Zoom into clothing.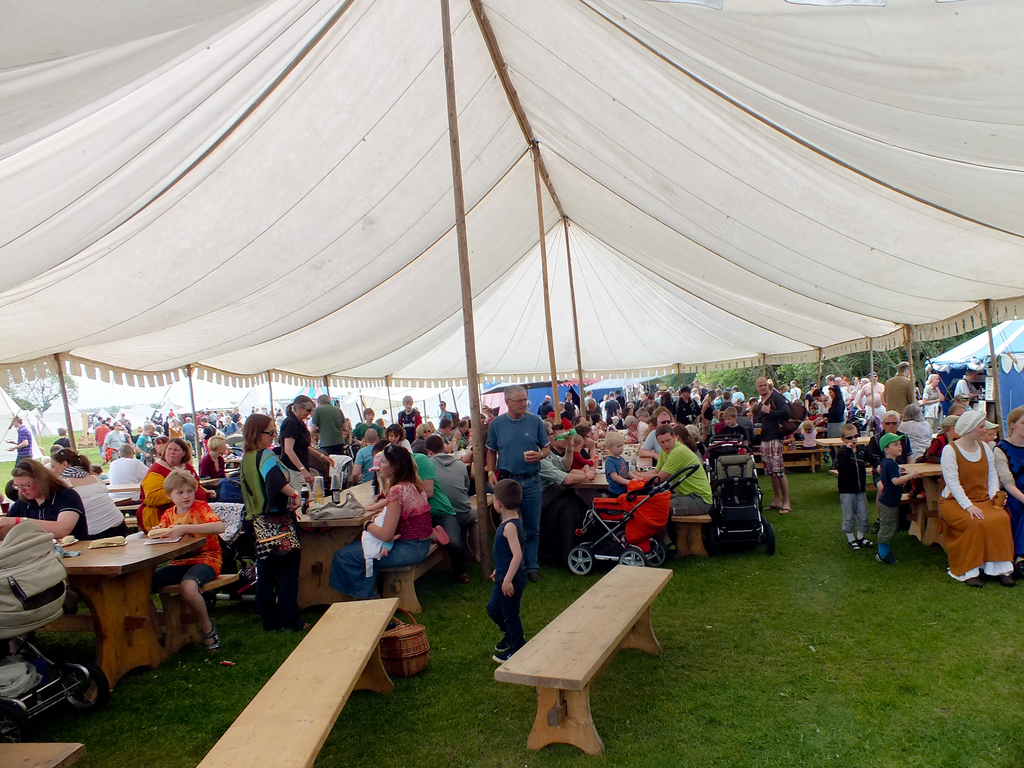
Zoom target: l=991, t=425, r=1023, b=540.
